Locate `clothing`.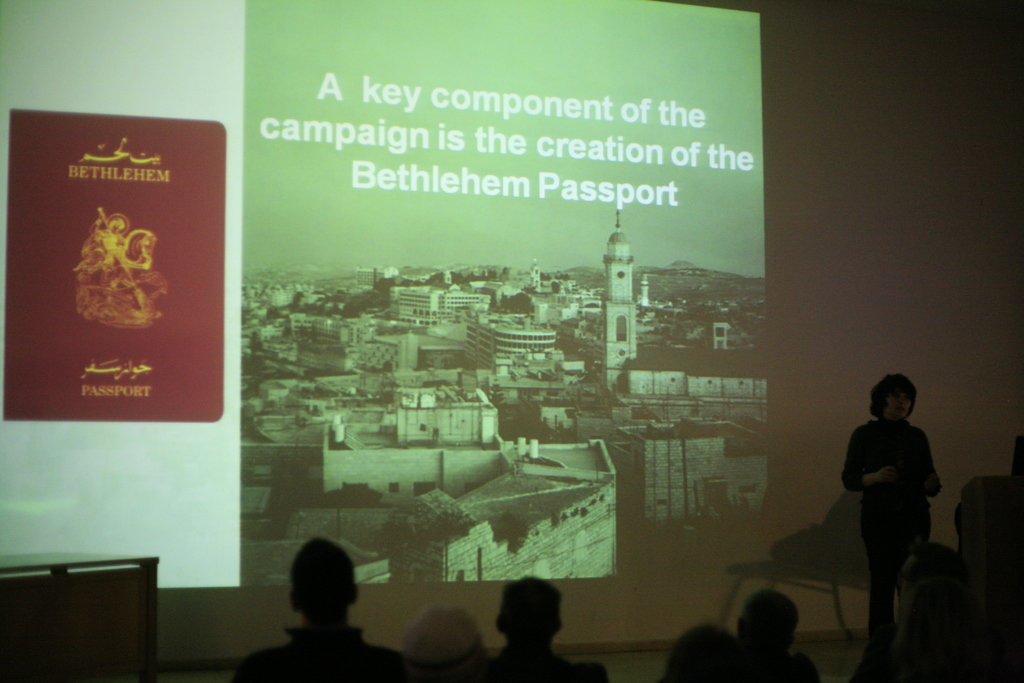
Bounding box: 229,626,408,682.
